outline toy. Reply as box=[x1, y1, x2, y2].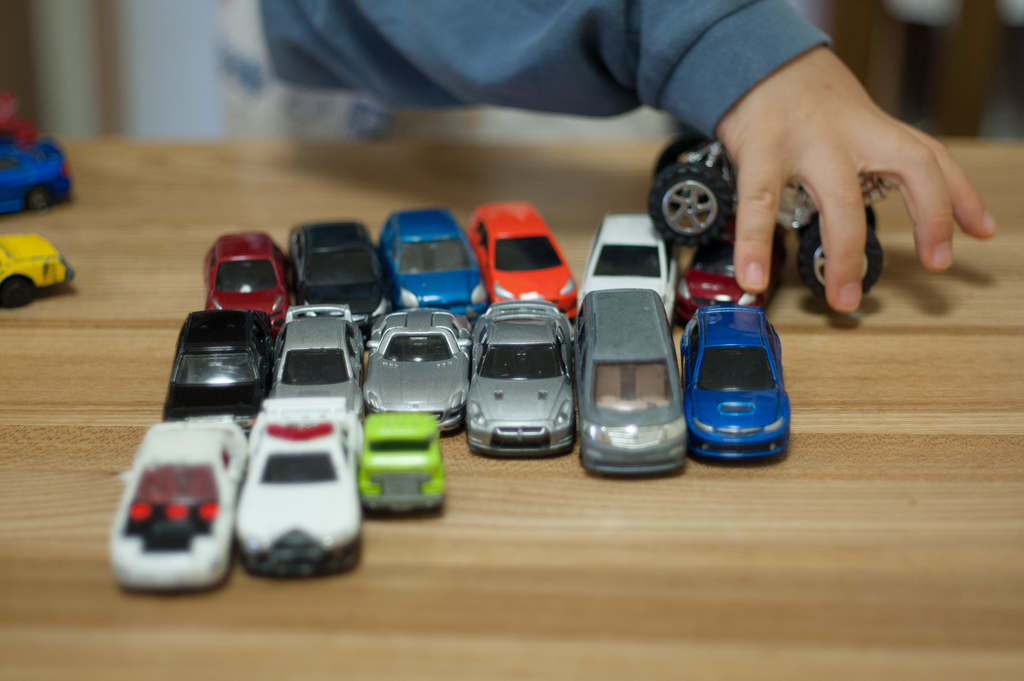
box=[0, 232, 73, 314].
